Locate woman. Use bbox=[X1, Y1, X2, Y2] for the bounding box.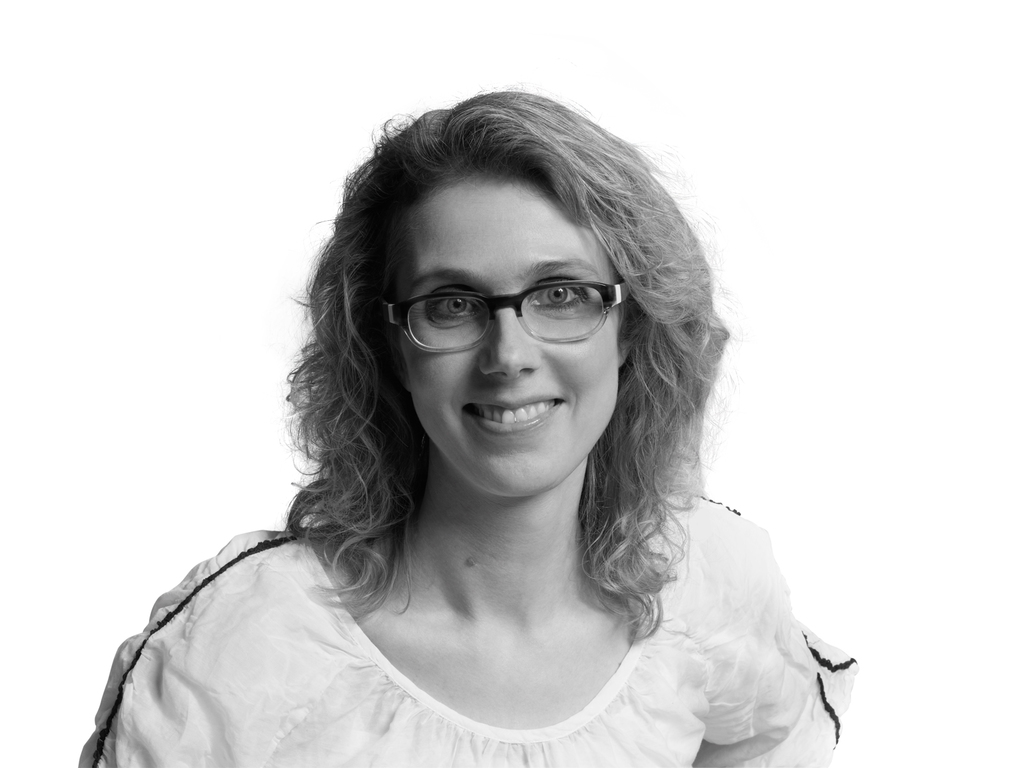
bbox=[102, 76, 870, 767].
